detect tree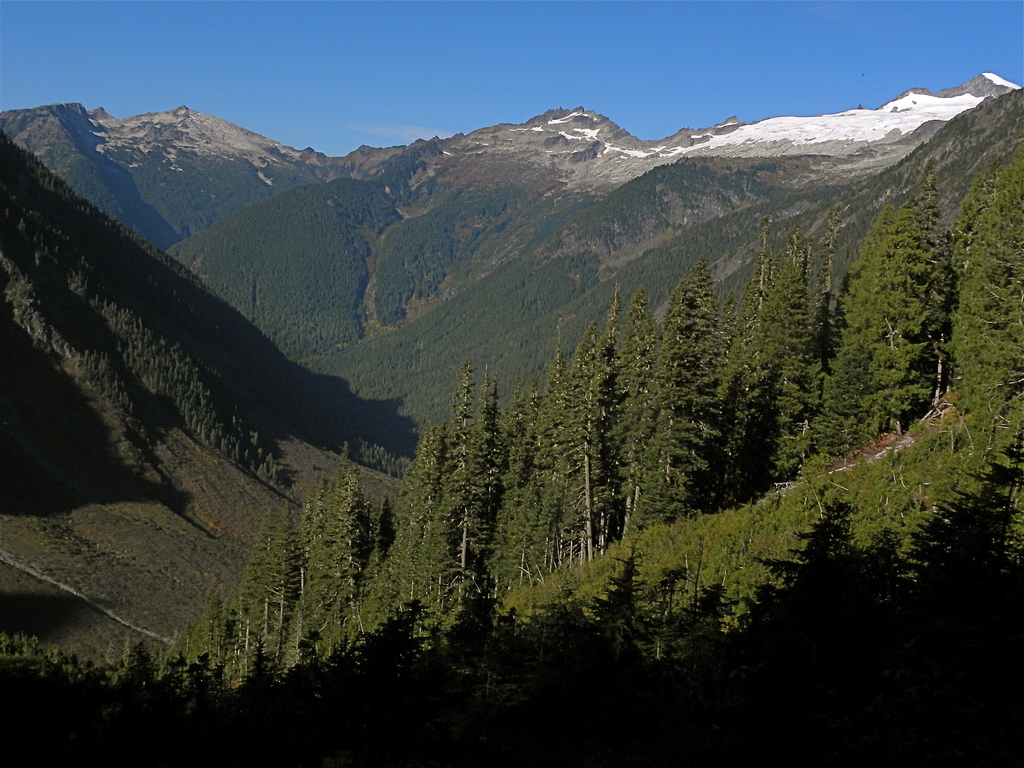
(790, 176, 964, 479)
